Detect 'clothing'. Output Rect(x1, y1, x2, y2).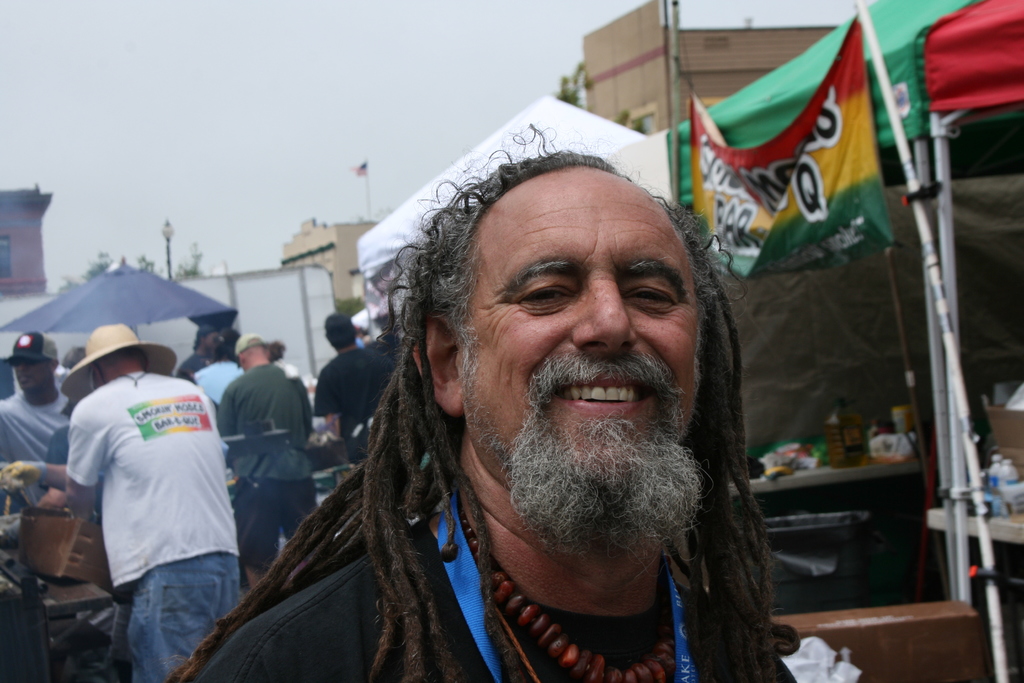
Rect(200, 523, 808, 682).
